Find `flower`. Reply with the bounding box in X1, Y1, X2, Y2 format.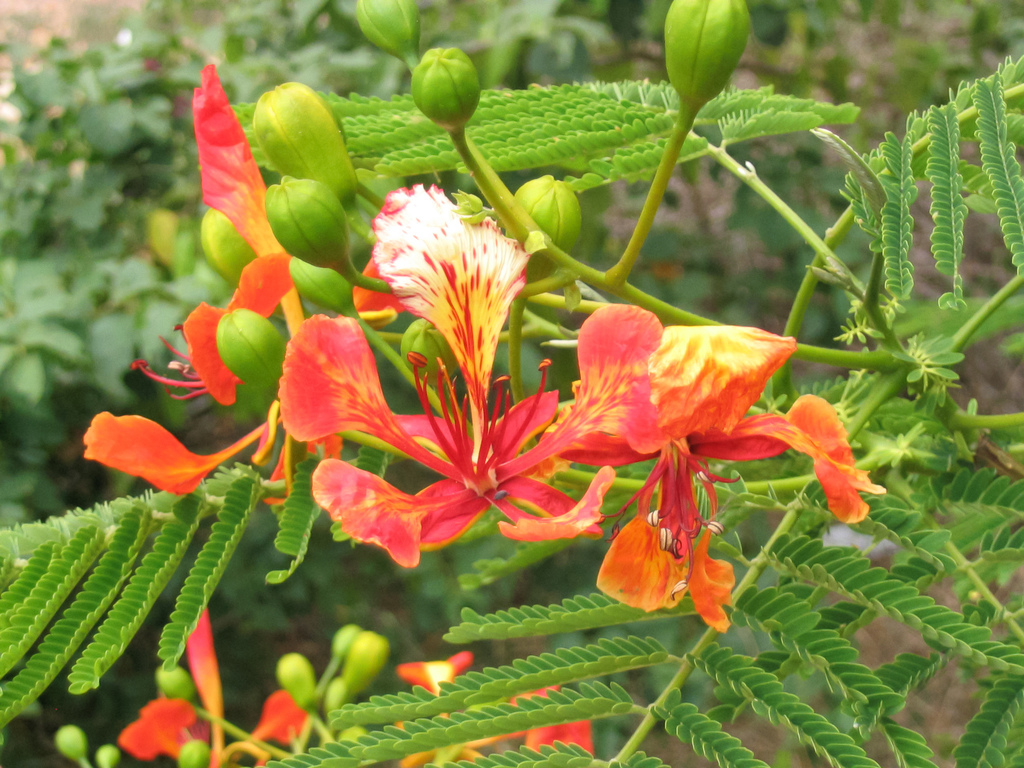
189, 65, 303, 336.
